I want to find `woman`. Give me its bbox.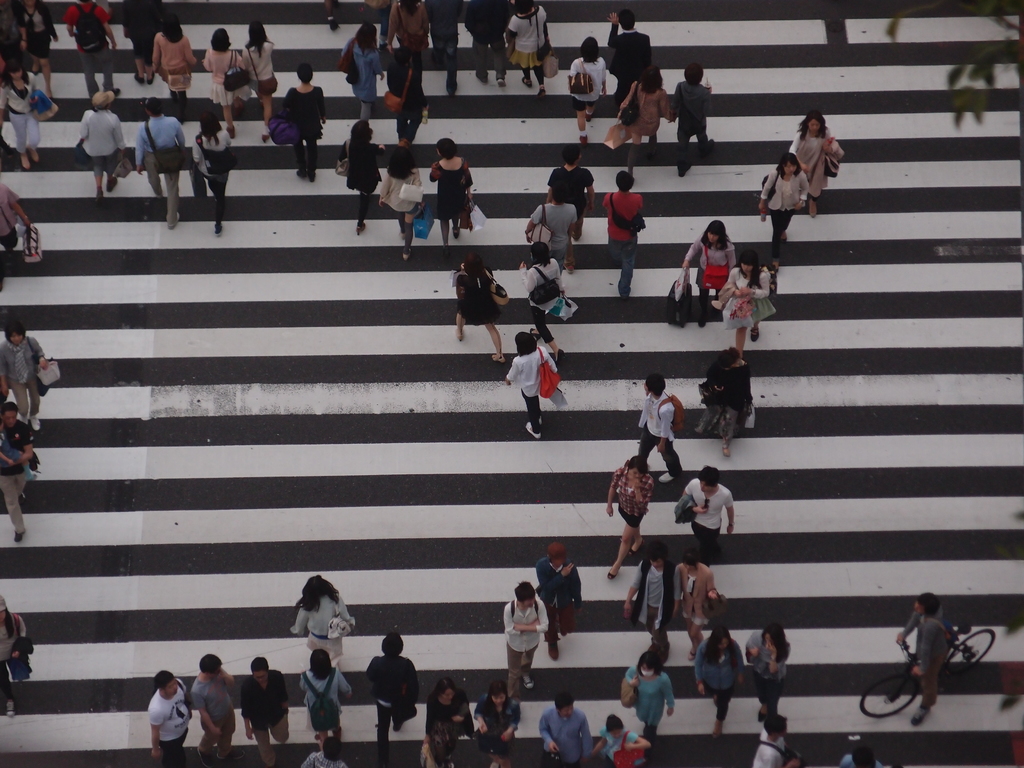
box=[790, 111, 840, 211].
